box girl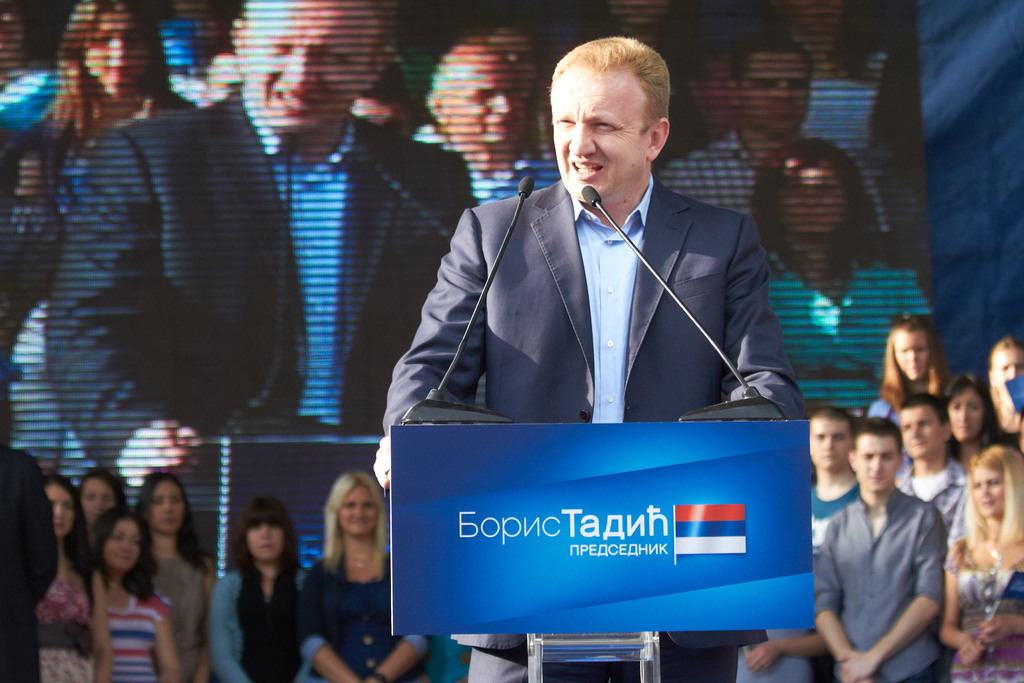
detection(941, 371, 994, 463)
